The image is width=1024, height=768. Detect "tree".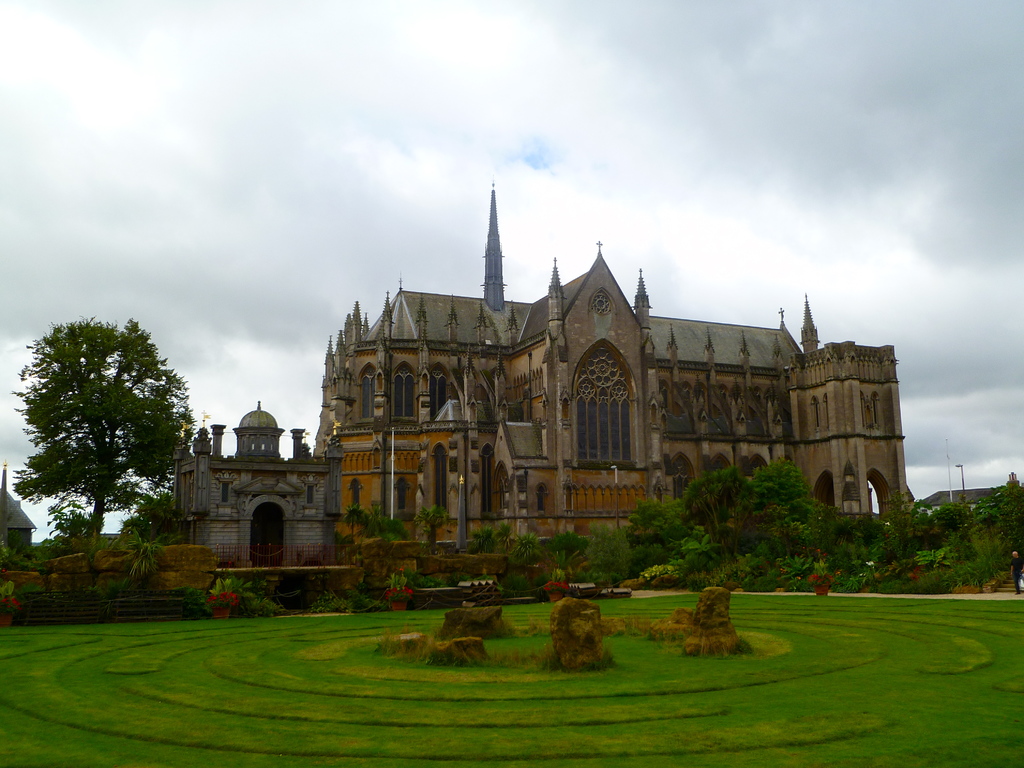
Detection: region(25, 293, 193, 596).
